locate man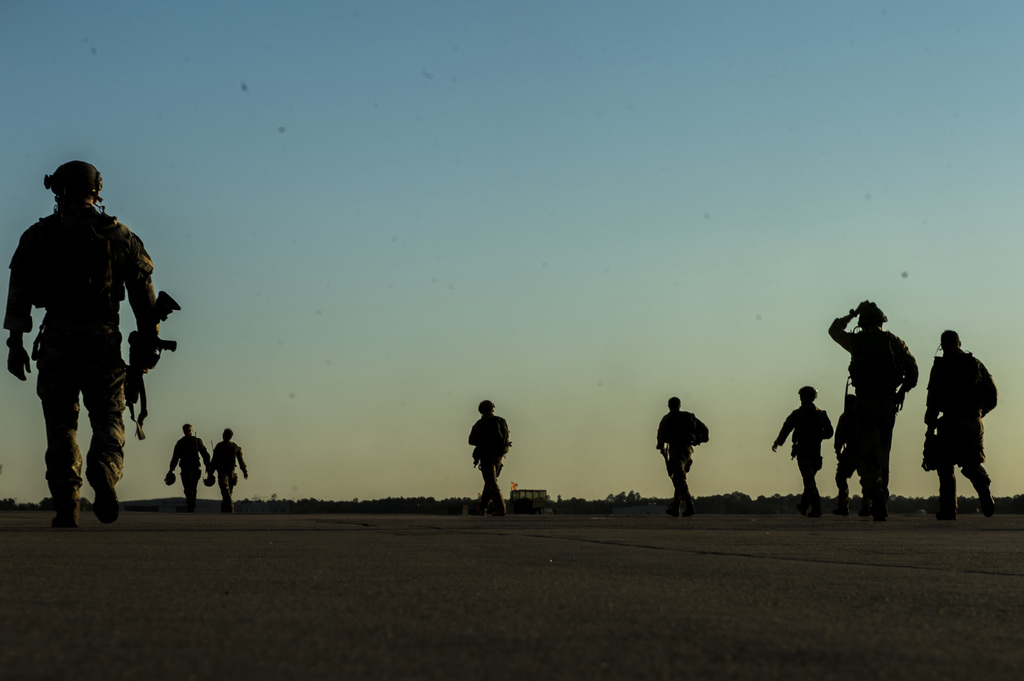
649/385/721/506
